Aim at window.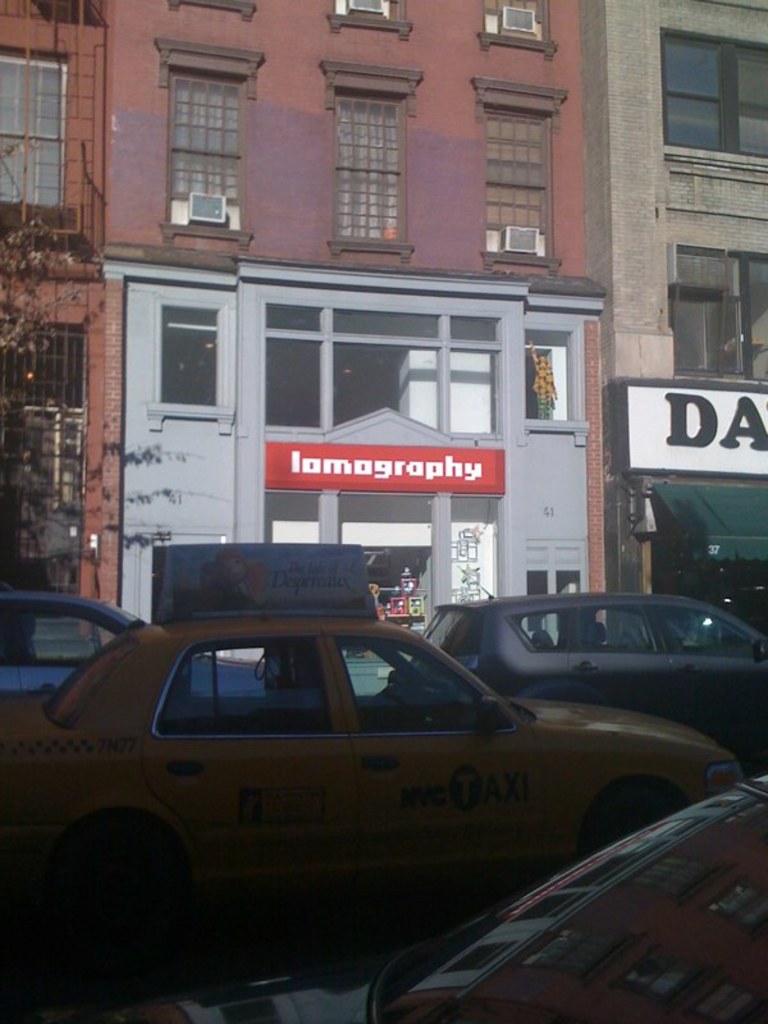
Aimed at select_region(155, 37, 269, 250).
